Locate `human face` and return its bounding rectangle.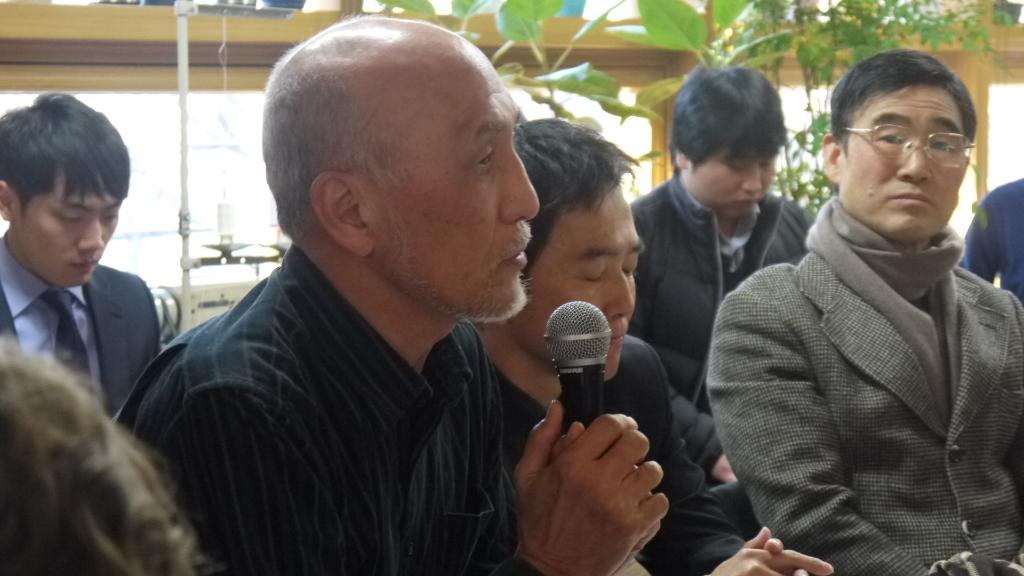
[684,145,772,213].
